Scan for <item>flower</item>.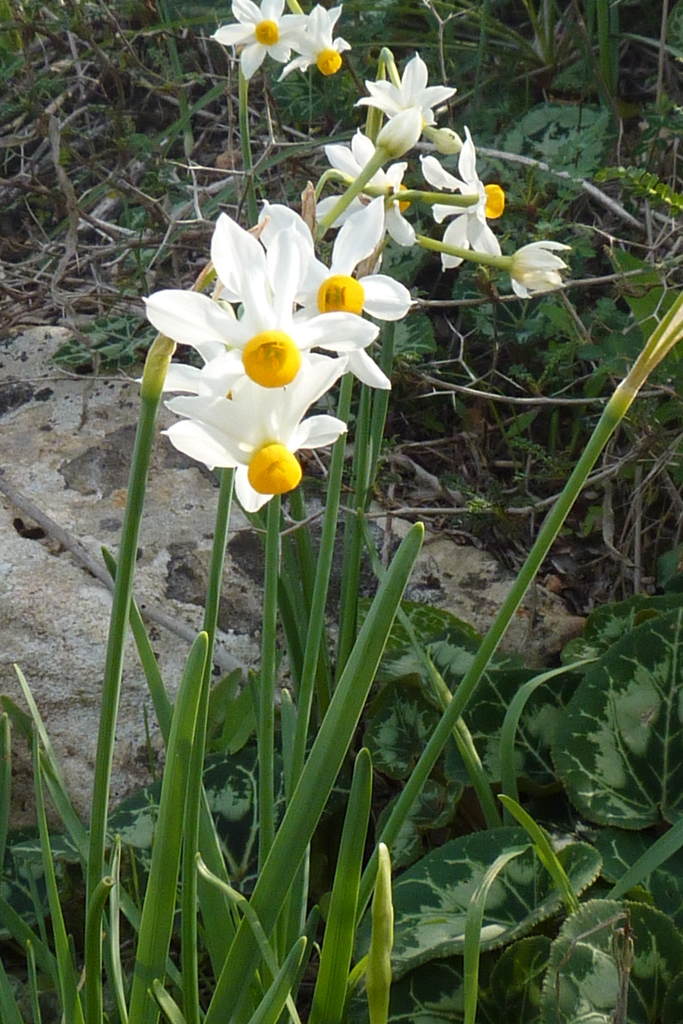
Scan result: box(349, 36, 465, 166).
